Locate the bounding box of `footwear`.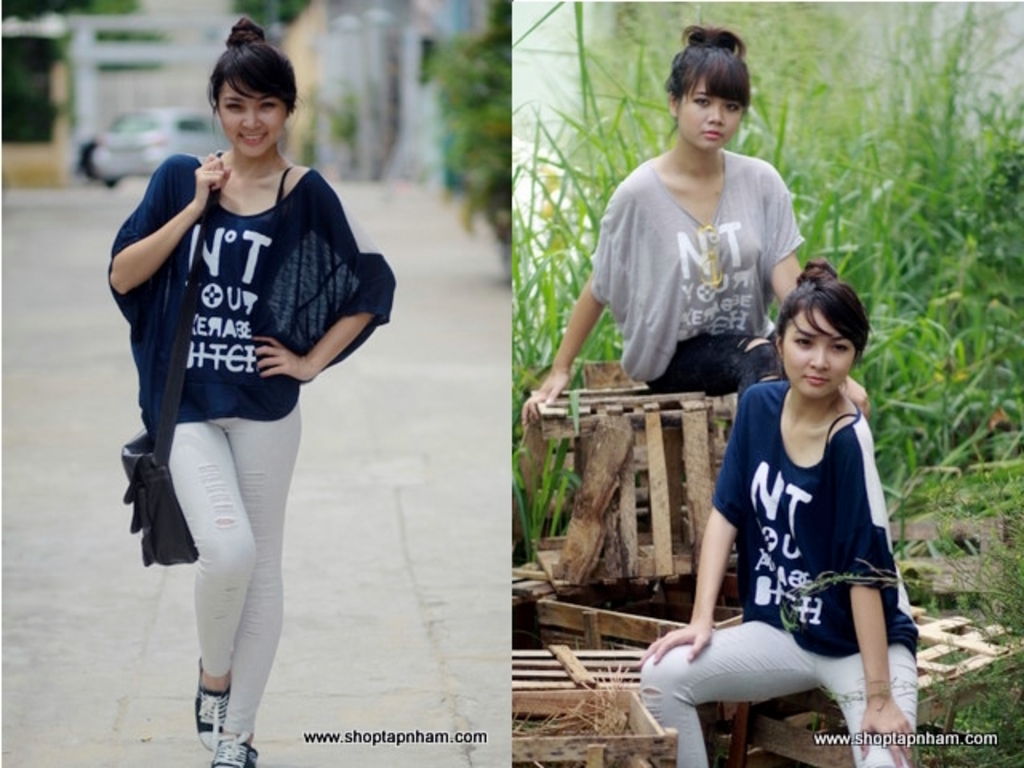
Bounding box: x1=208, y1=733, x2=256, y2=766.
